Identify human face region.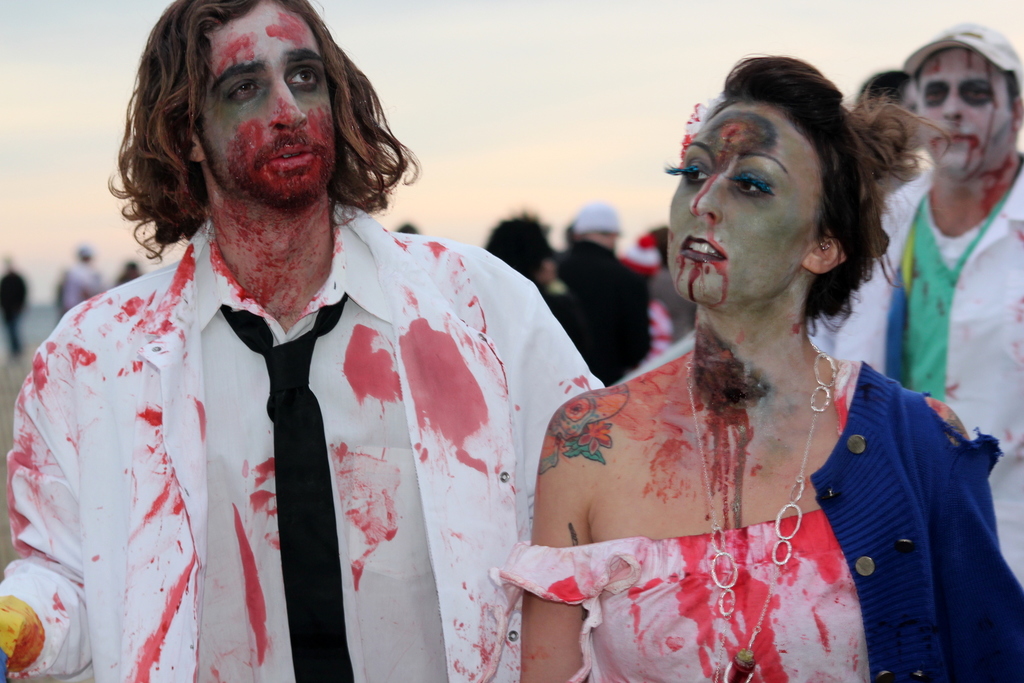
Region: [199, 4, 335, 204].
